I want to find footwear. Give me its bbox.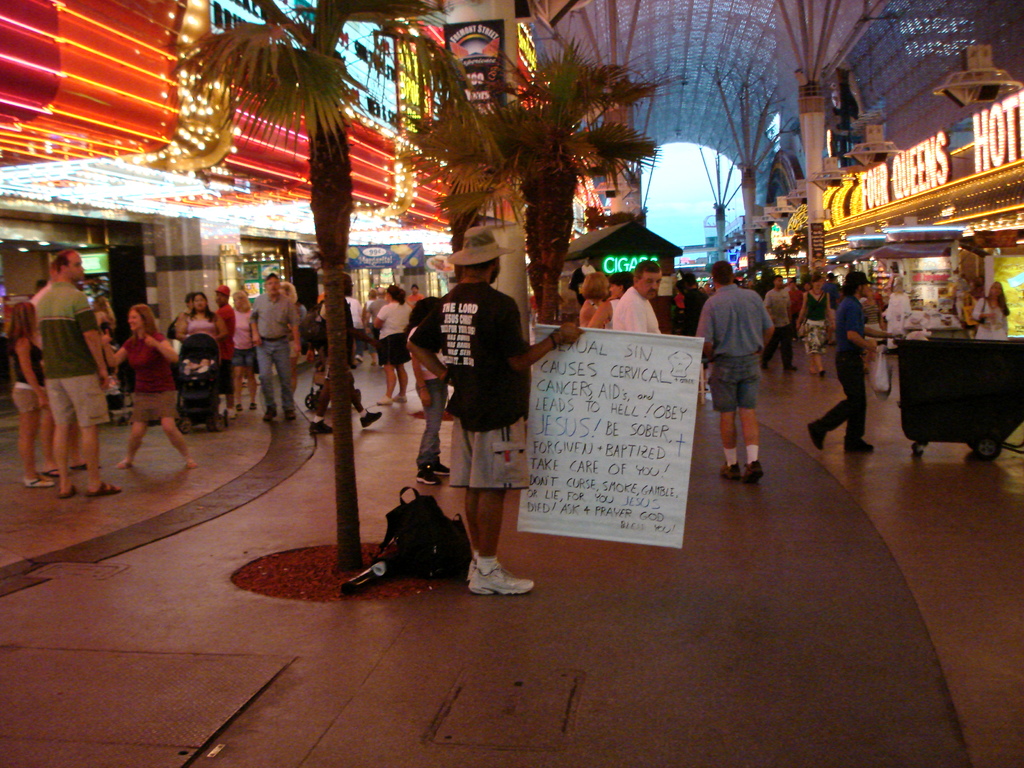
417:466:442:484.
